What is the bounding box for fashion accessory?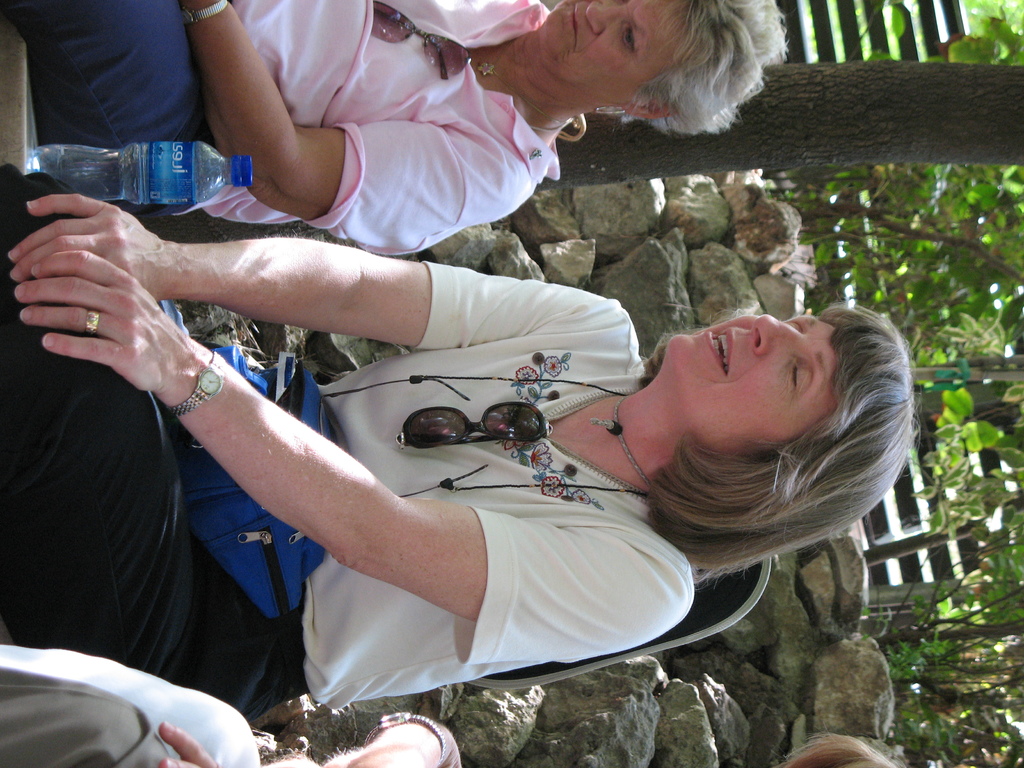
box(586, 392, 660, 488).
